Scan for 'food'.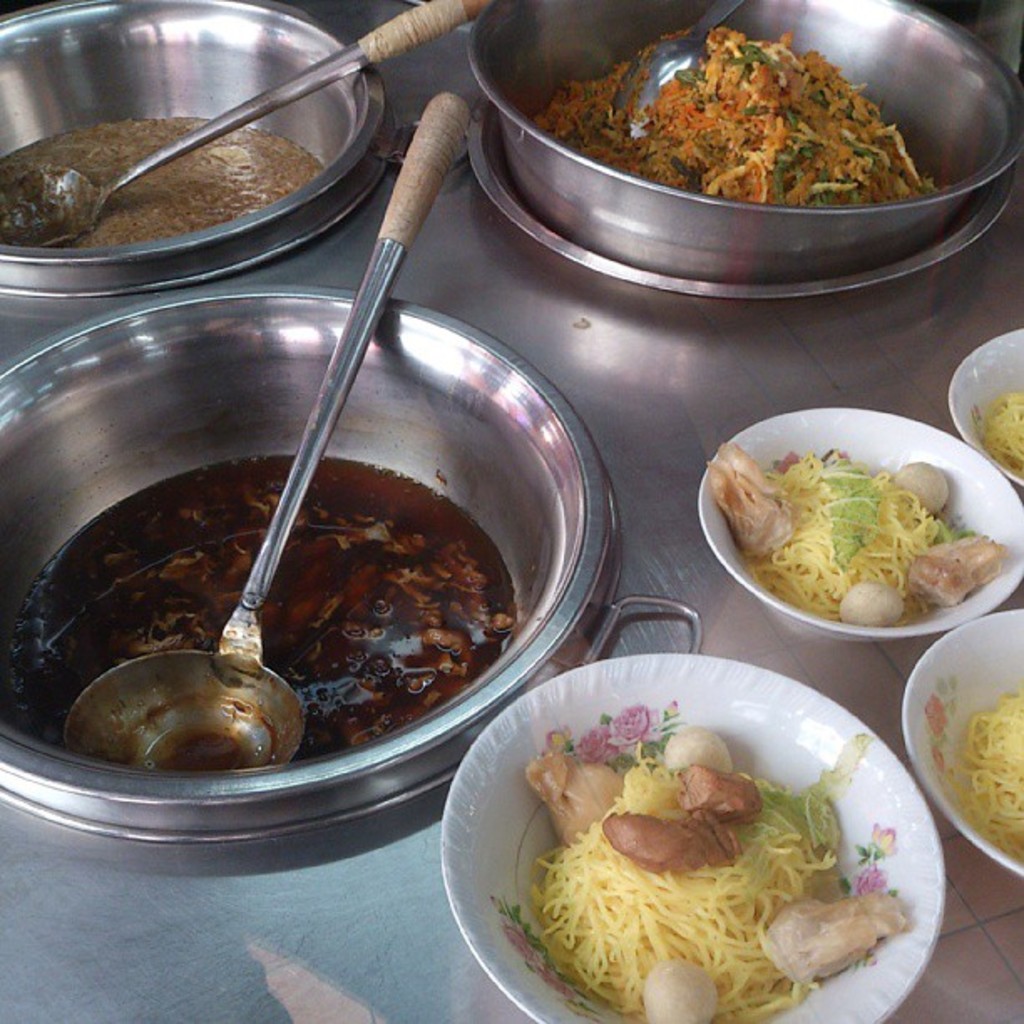
Scan result: x1=519 y1=730 x2=912 y2=1022.
